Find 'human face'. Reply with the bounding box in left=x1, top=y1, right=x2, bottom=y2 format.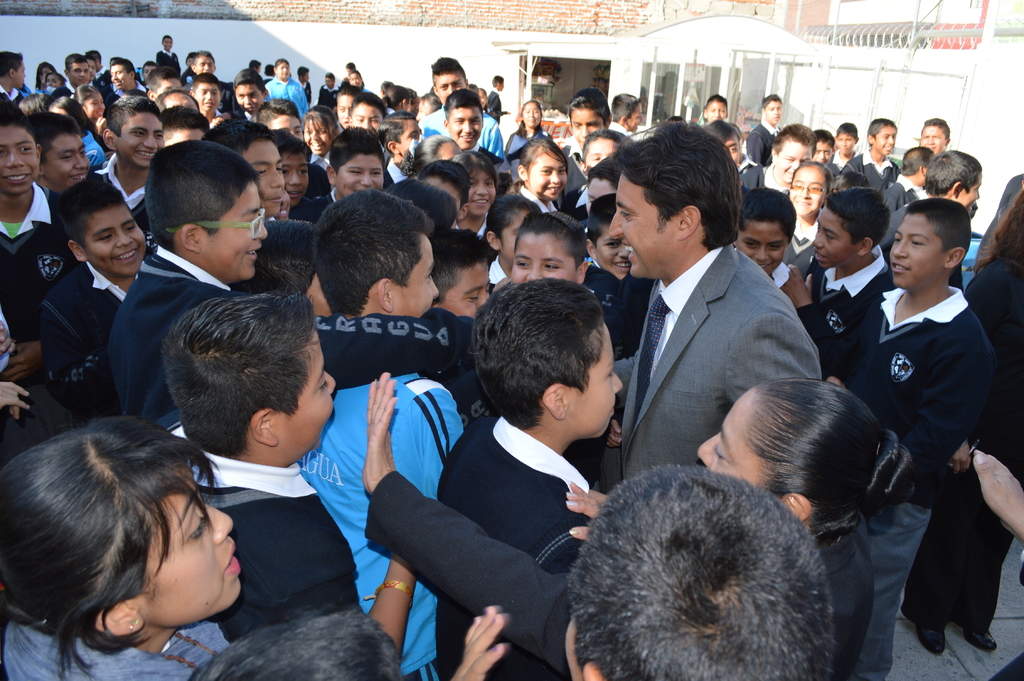
left=401, top=117, right=422, bottom=152.
